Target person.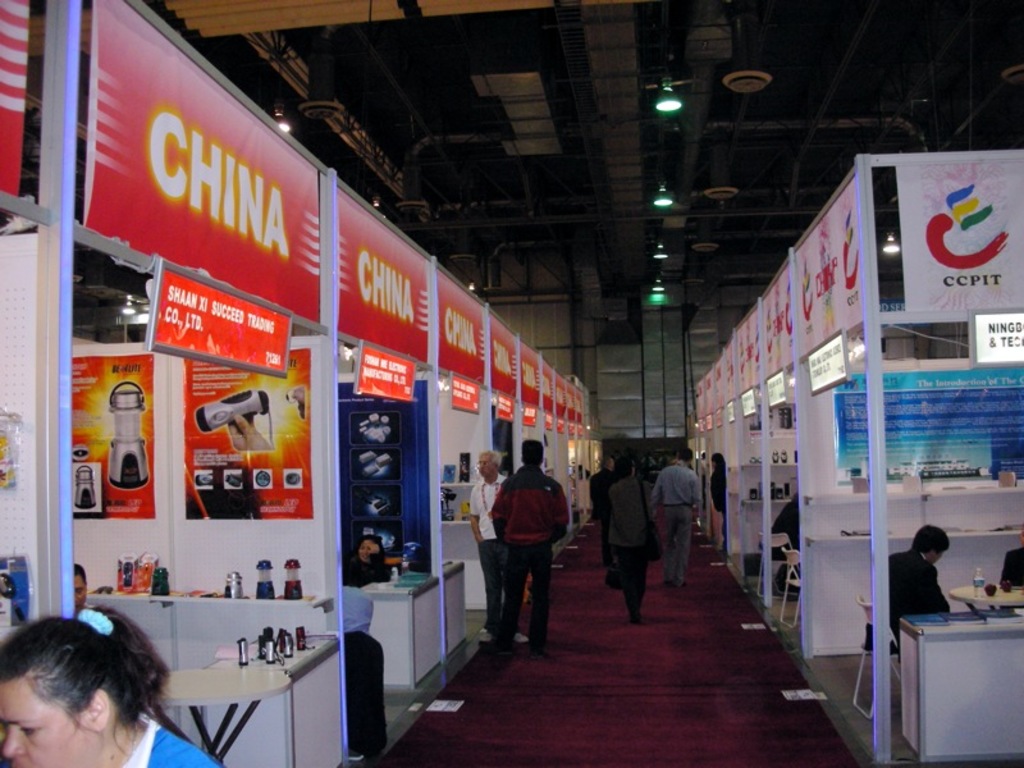
Target region: bbox=[340, 536, 404, 589].
